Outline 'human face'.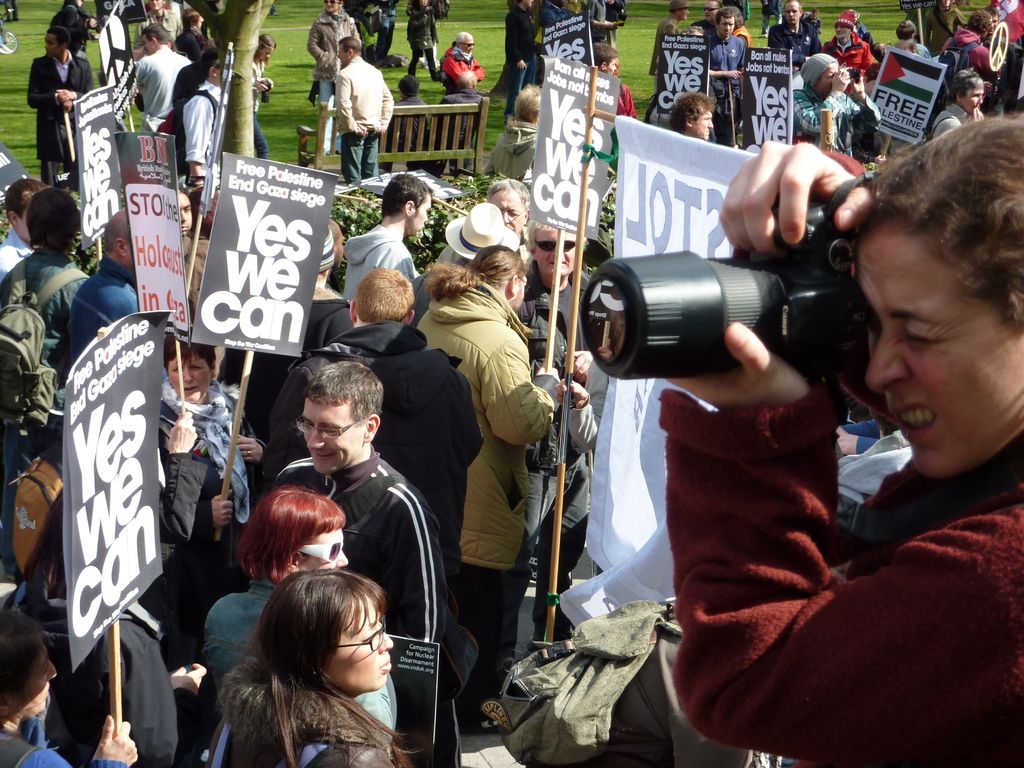
Outline: 785:3:801:22.
